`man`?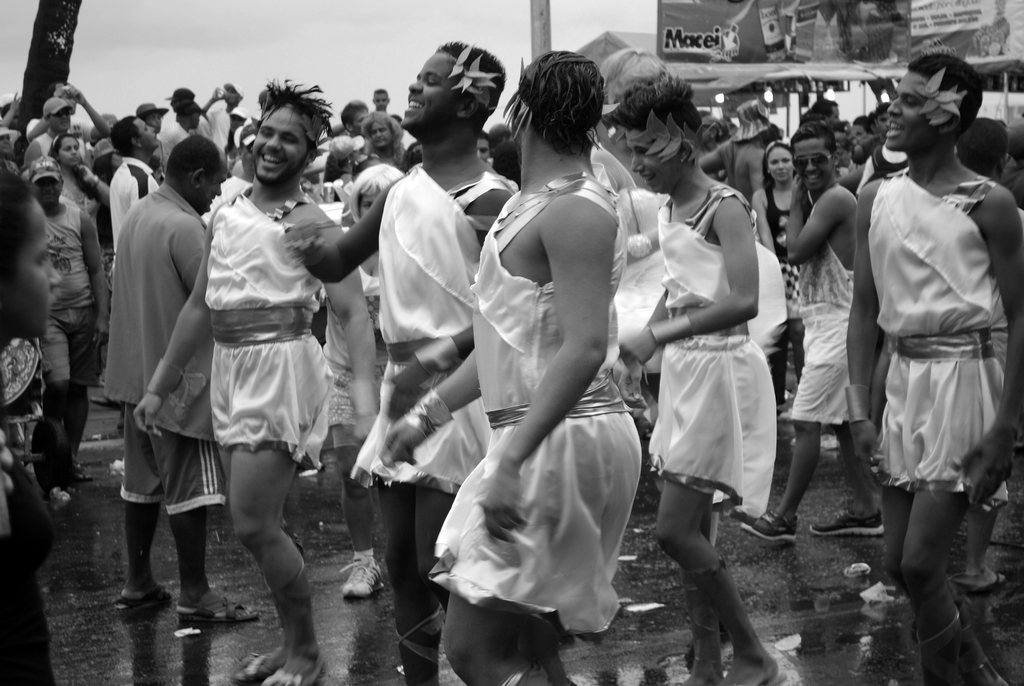
rect(741, 127, 886, 544)
